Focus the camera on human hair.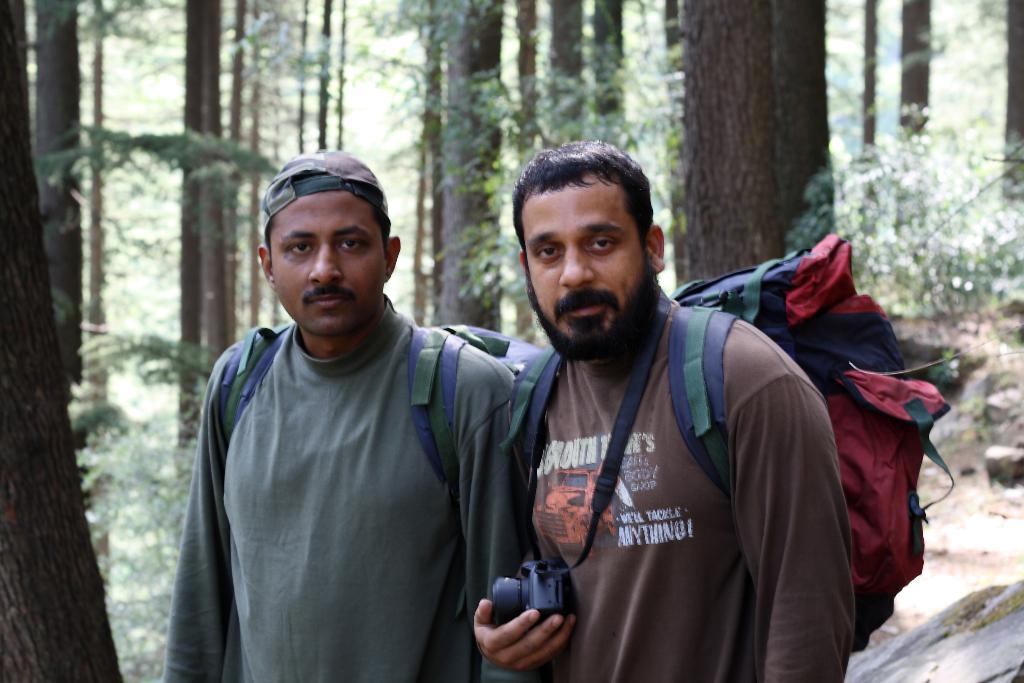
Focus region: l=519, t=159, r=646, b=233.
